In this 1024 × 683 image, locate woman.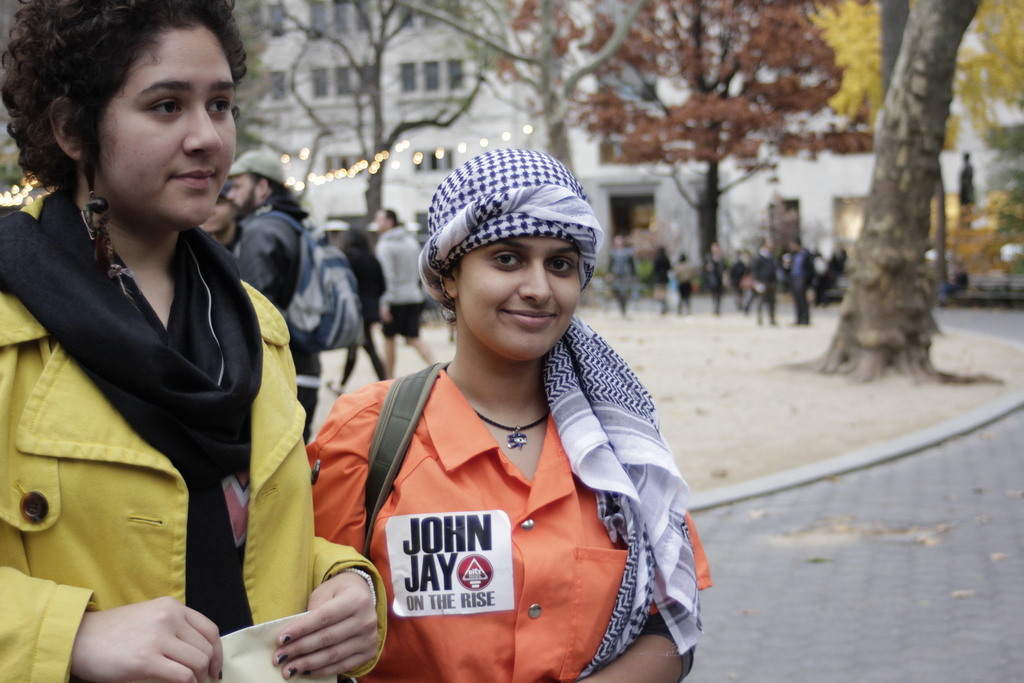
Bounding box: x1=324, y1=218, x2=385, y2=399.
